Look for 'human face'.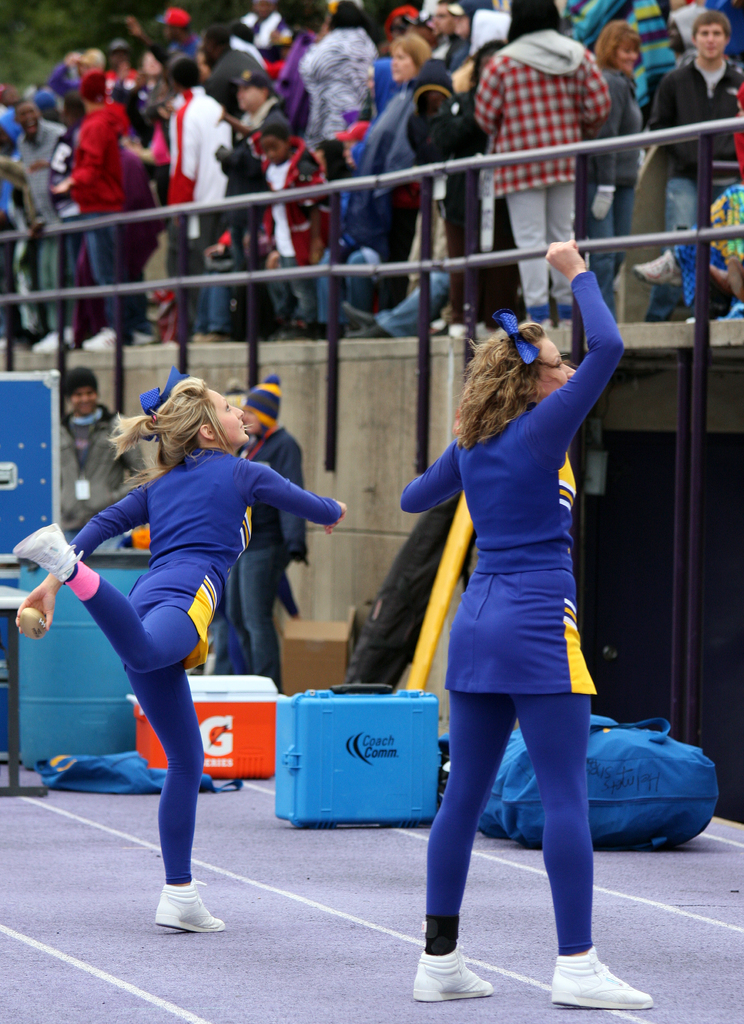
Found: [x1=697, y1=21, x2=729, y2=61].
